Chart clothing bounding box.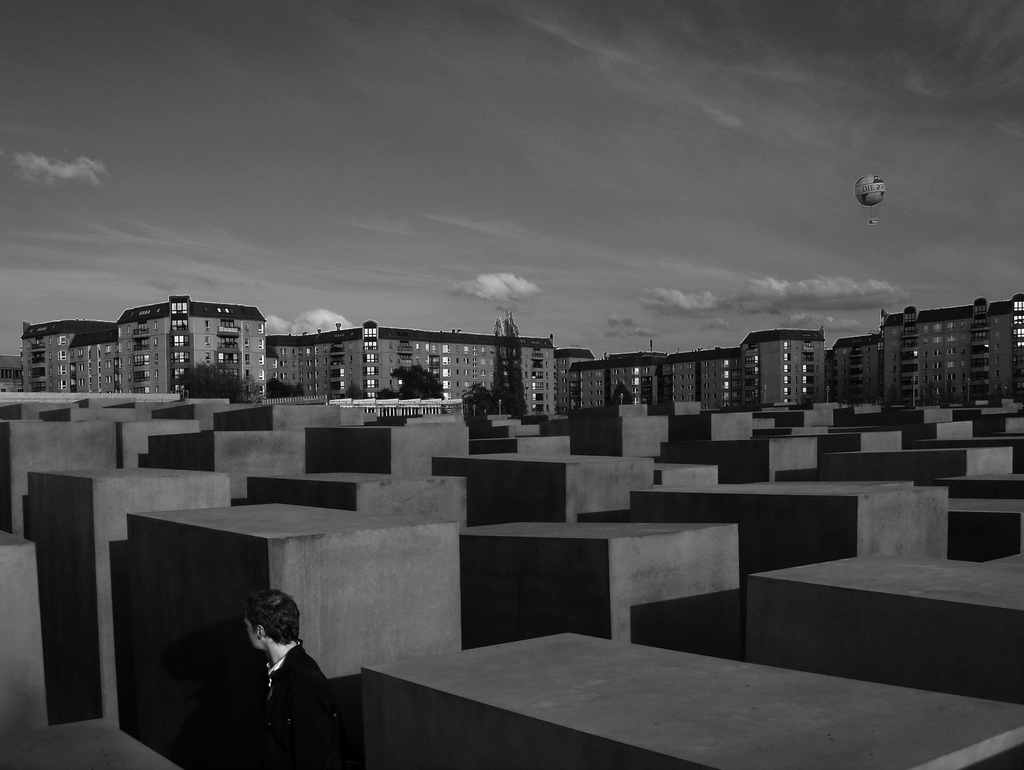
Charted: bbox(209, 637, 342, 741).
